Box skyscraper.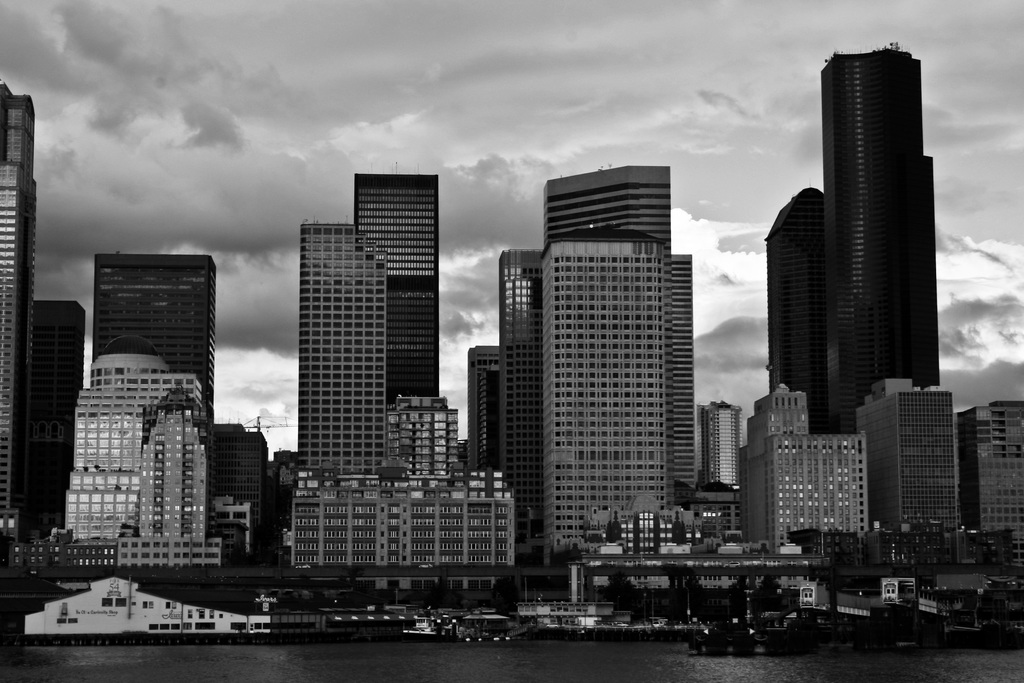
469,343,502,473.
